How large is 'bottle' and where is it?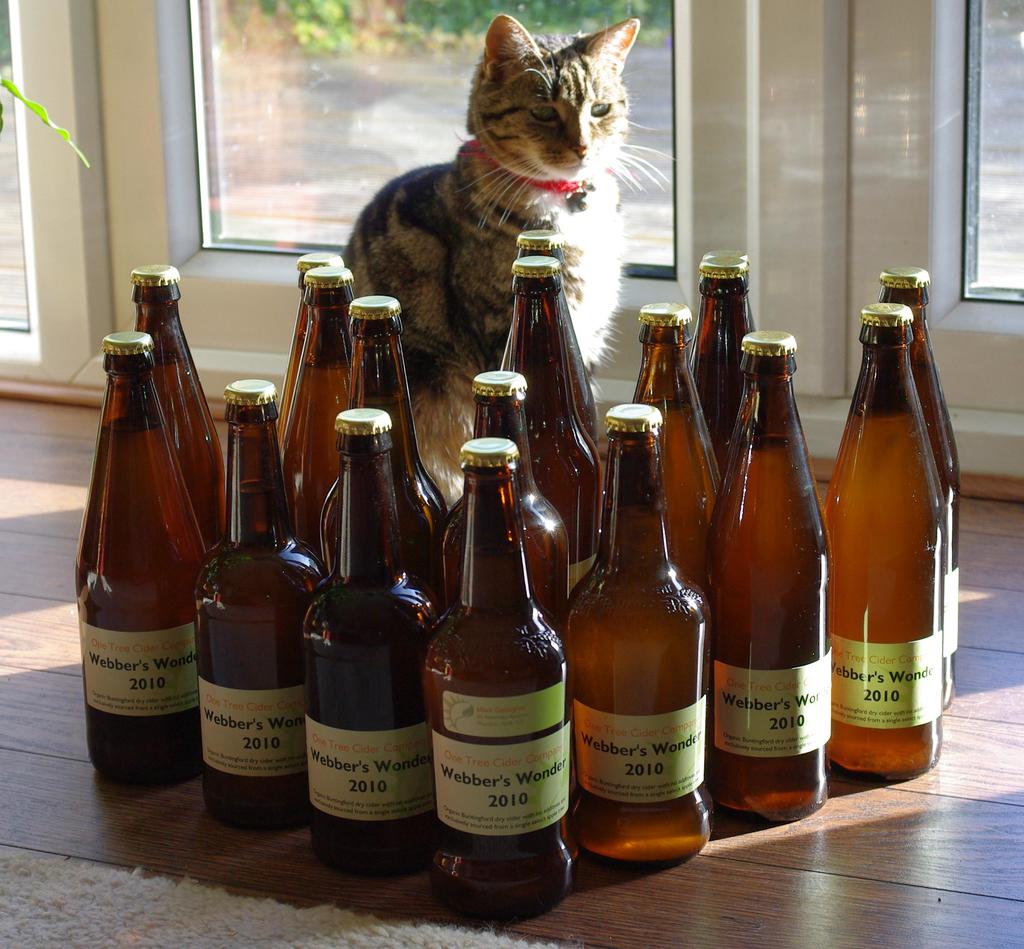
Bounding box: 697/256/746/518.
